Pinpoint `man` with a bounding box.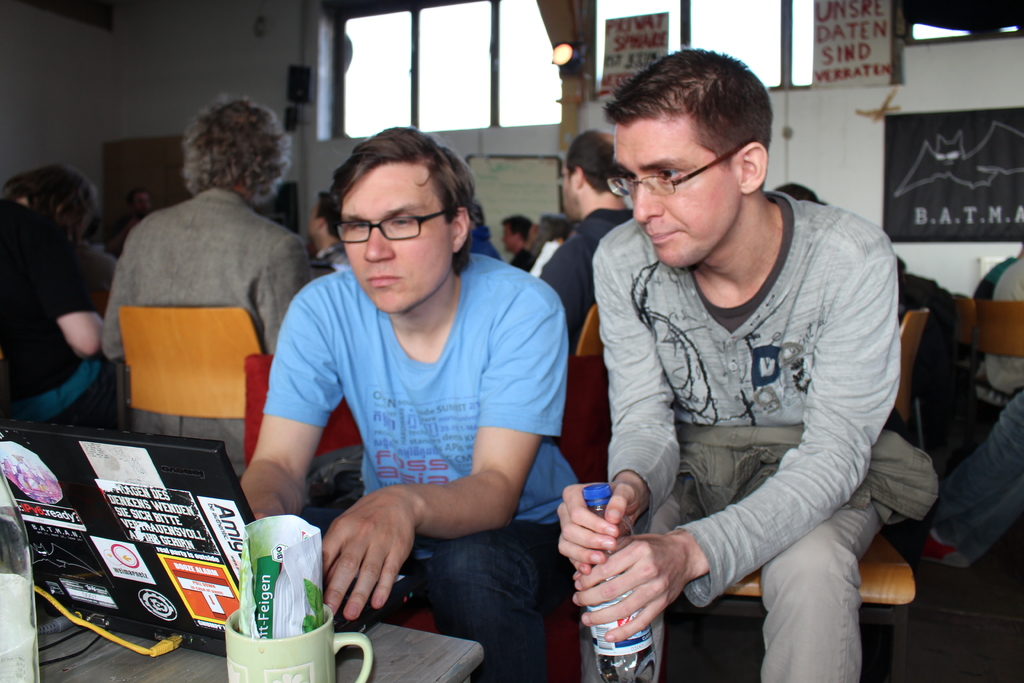
crop(548, 45, 918, 681).
